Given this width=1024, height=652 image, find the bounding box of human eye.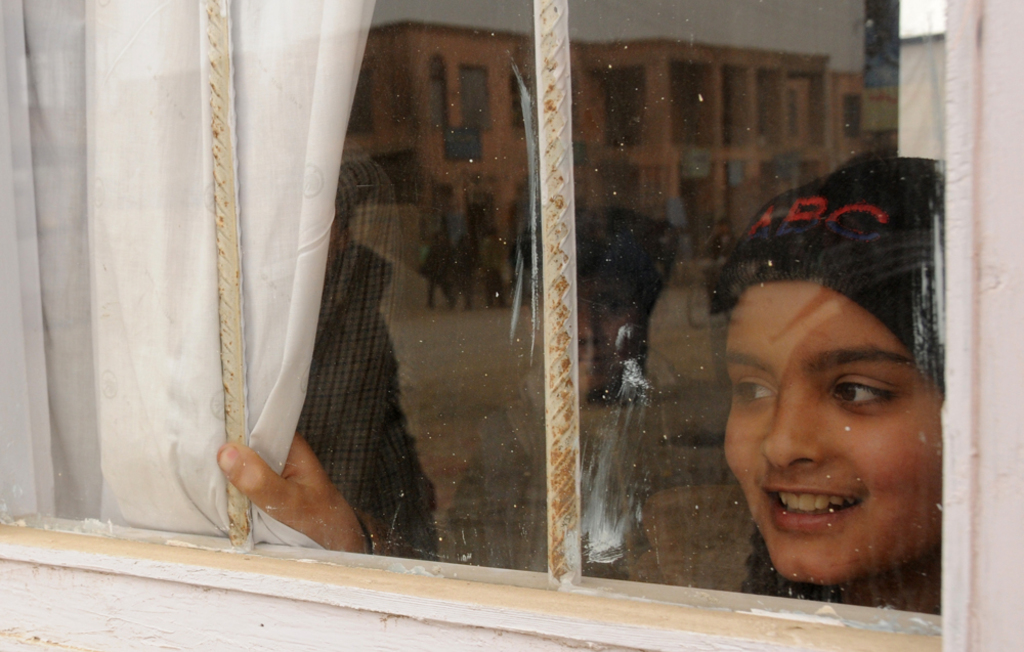
box=[823, 372, 903, 417].
